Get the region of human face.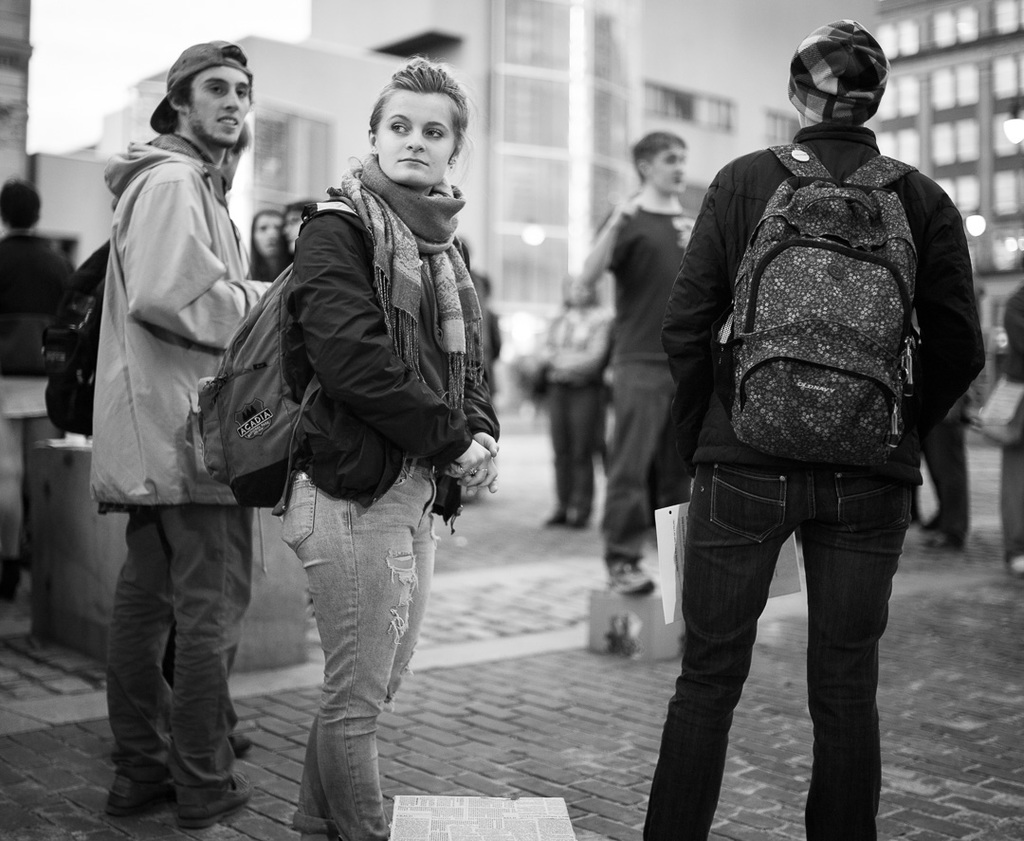
(left=377, top=92, right=452, bottom=185).
